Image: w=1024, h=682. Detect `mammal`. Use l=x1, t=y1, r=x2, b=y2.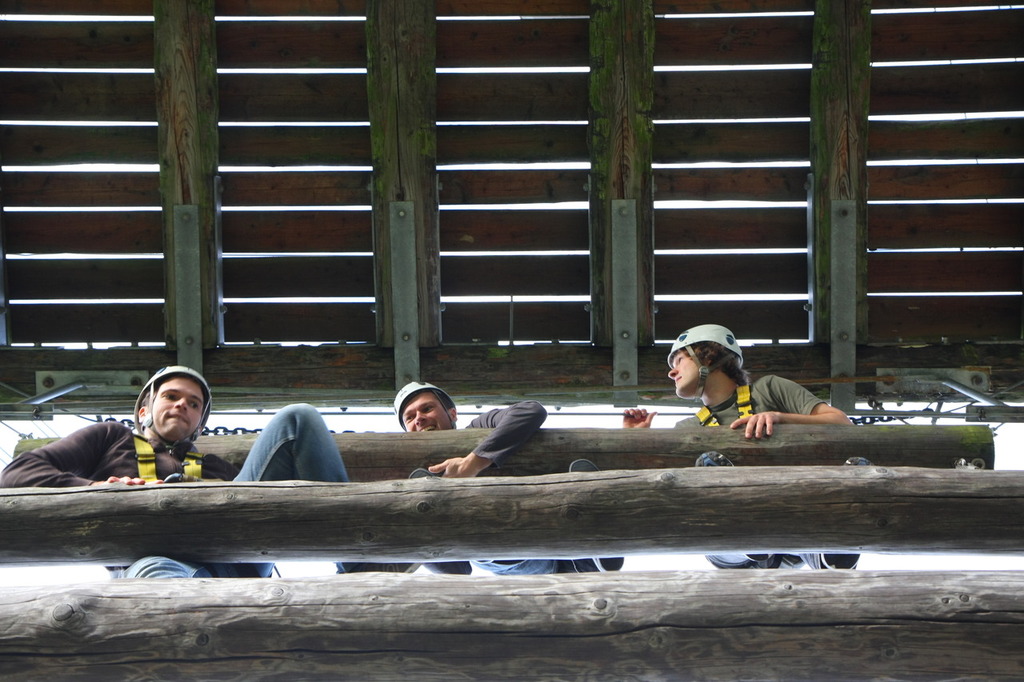
l=390, t=378, r=626, b=581.
